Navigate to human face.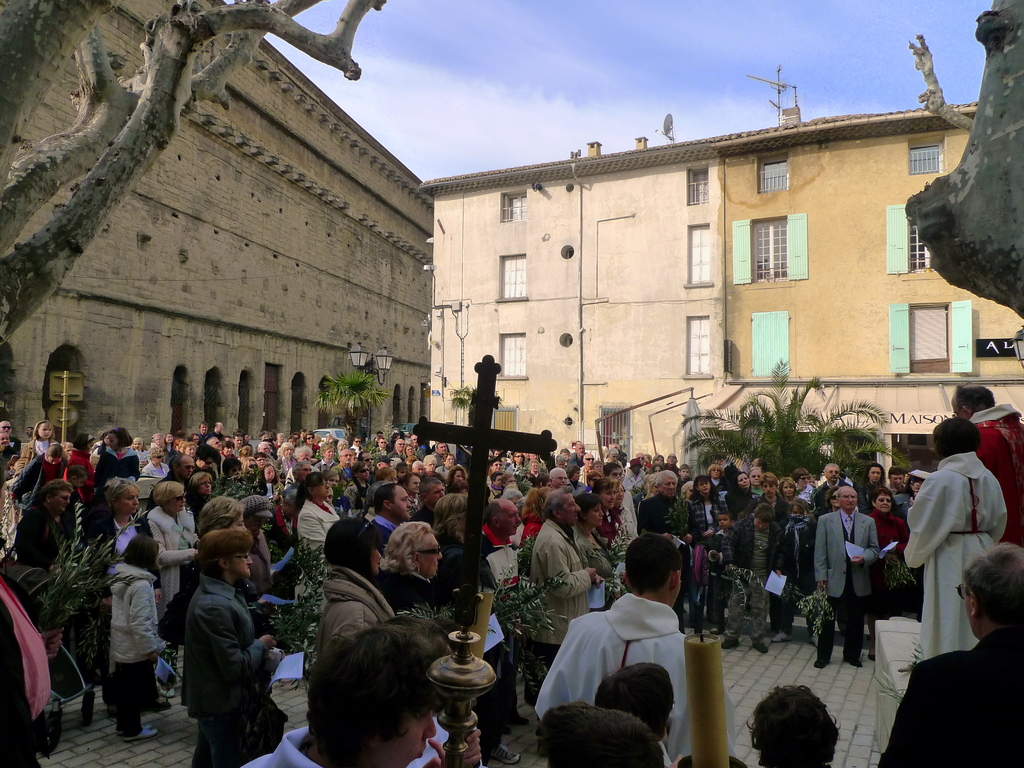
Navigation target: {"x1": 216, "y1": 437, "x2": 221, "y2": 447}.
